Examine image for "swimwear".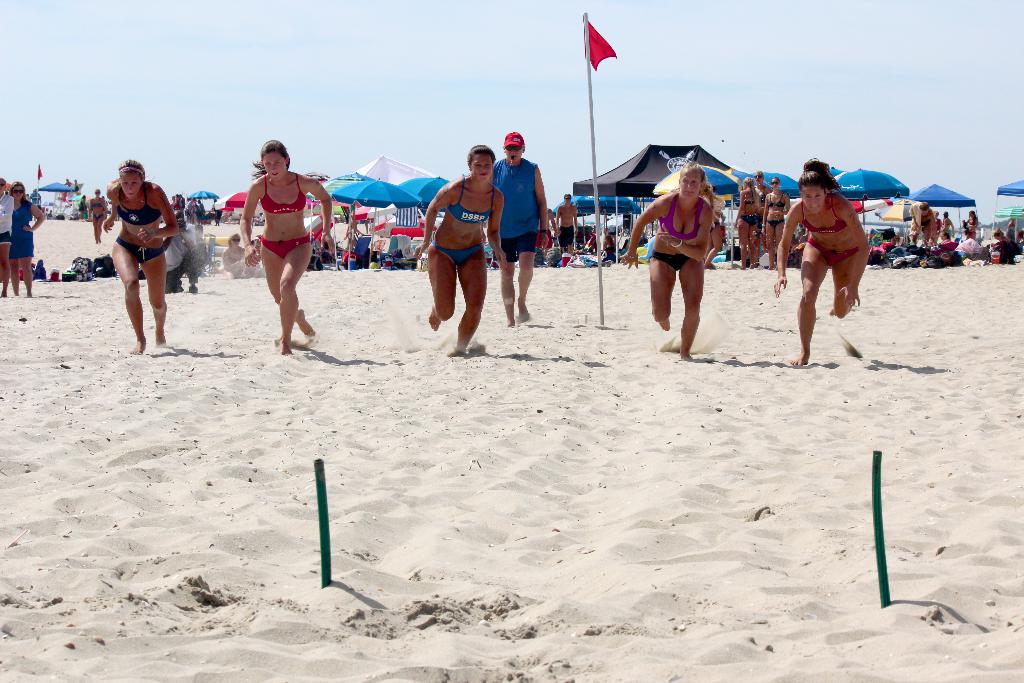
Examination result: <box>109,178,168,224</box>.
